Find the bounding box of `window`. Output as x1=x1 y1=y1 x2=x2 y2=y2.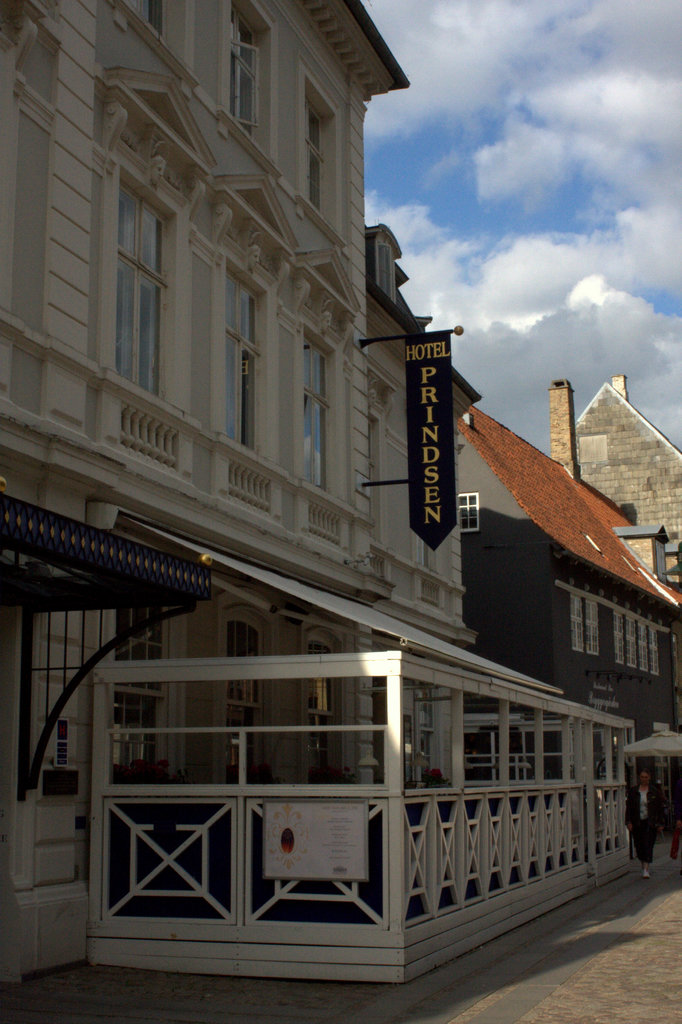
x1=222 y1=608 x2=268 y2=786.
